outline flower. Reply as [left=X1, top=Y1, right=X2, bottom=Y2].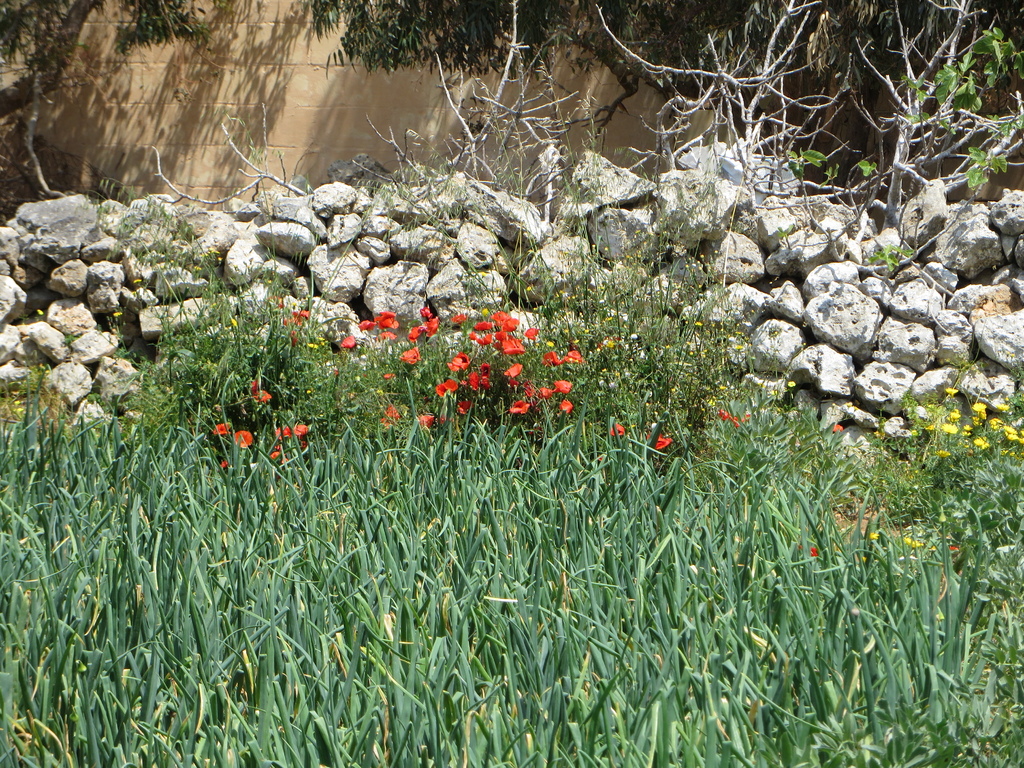
[left=650, top=433, right=673, bottom=451].
